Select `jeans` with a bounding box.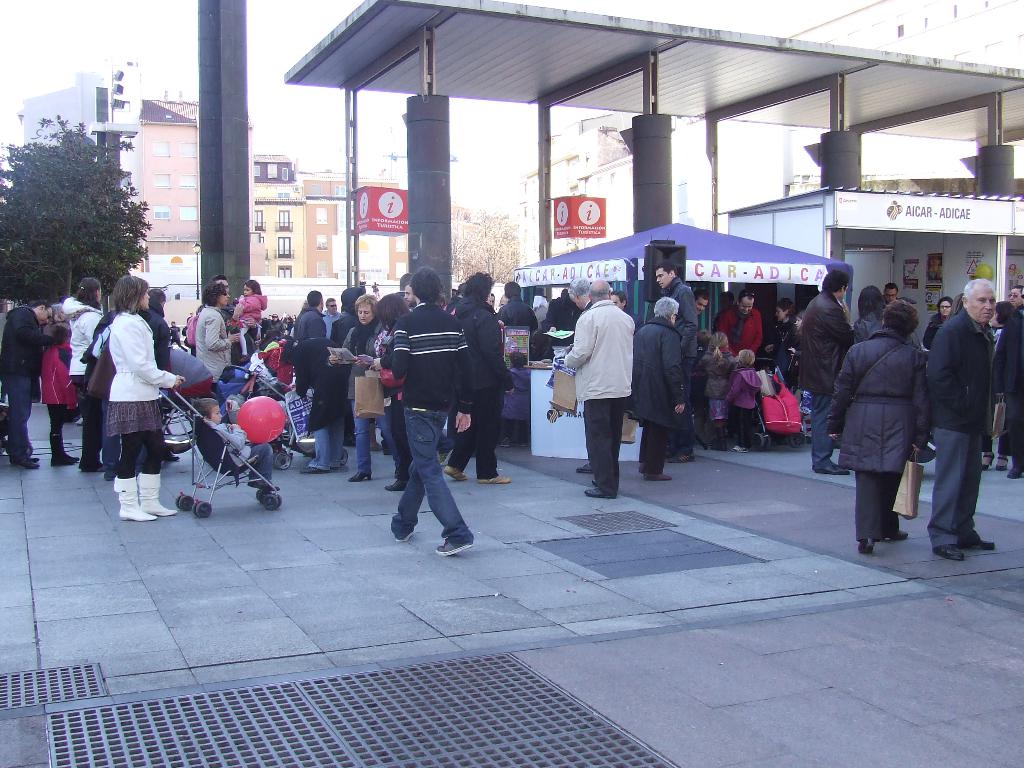
bbox(637, 422, 665, 473).
